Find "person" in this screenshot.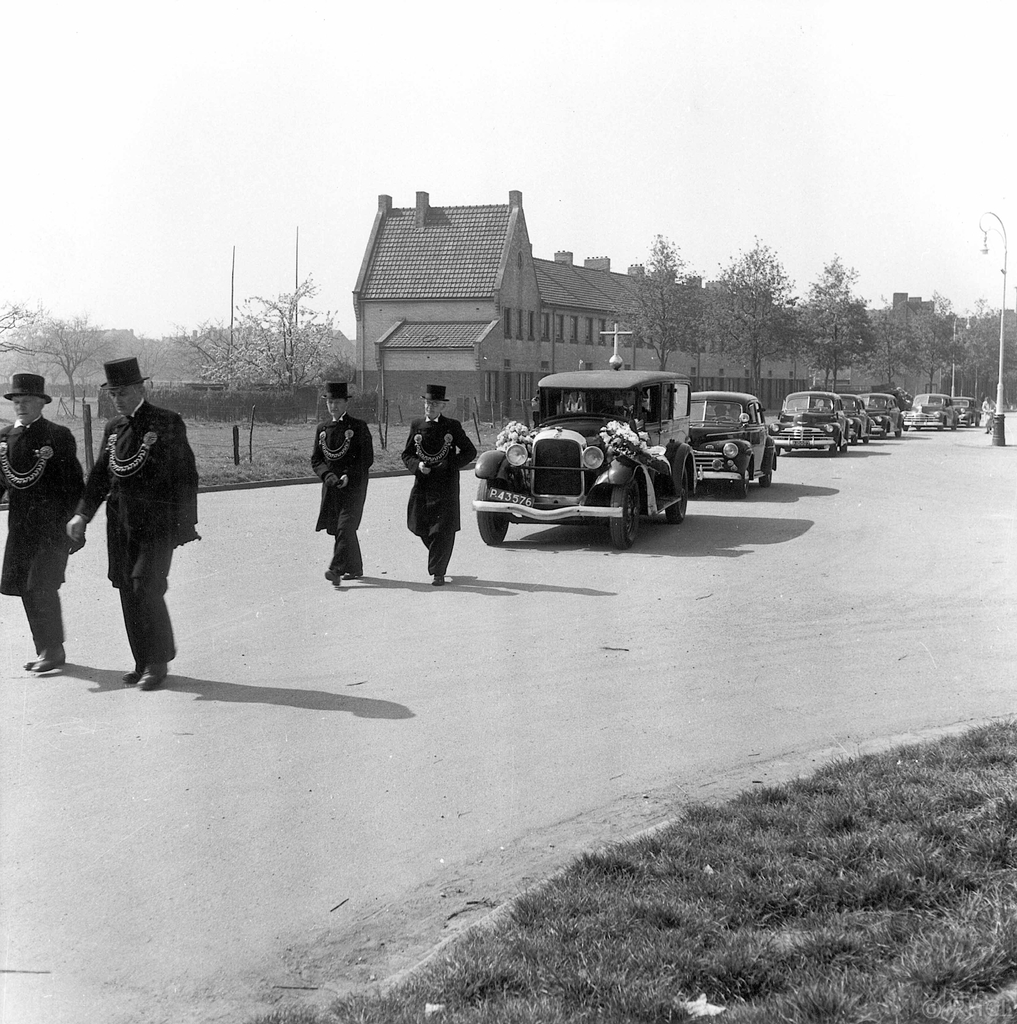
The bounding box for "person" is 401/383/476/583.
